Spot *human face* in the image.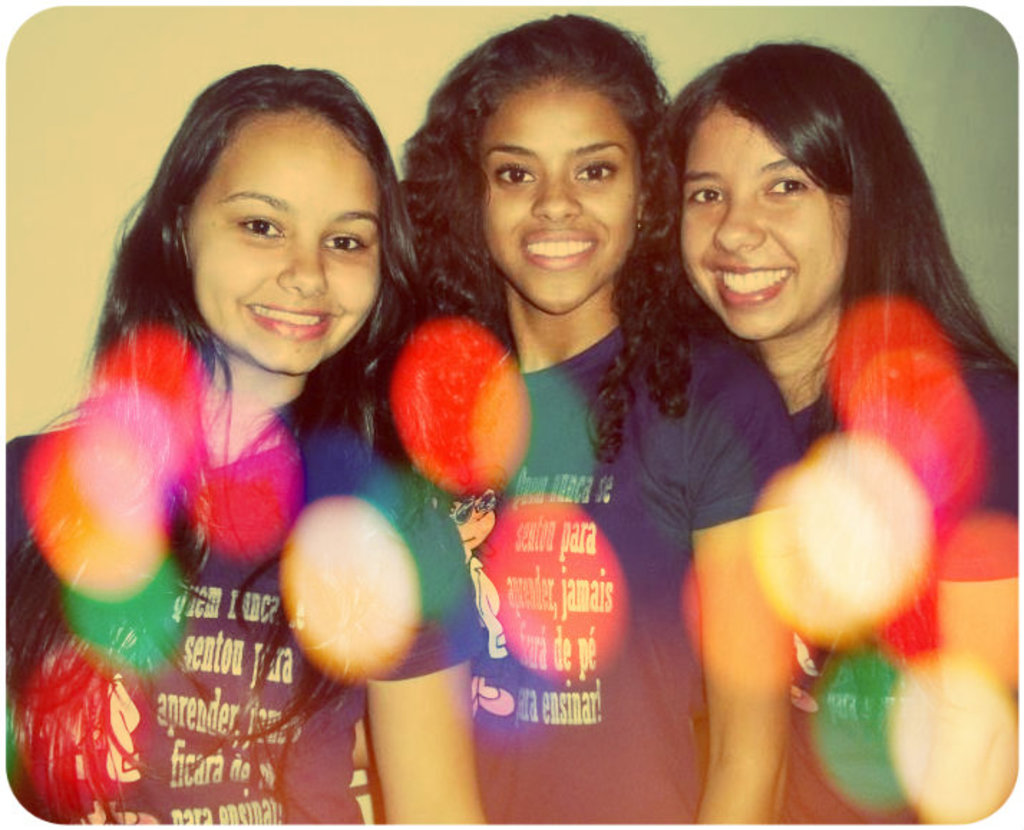
*human face* found at x1=678 y1=97 x2=849 y2=340.
